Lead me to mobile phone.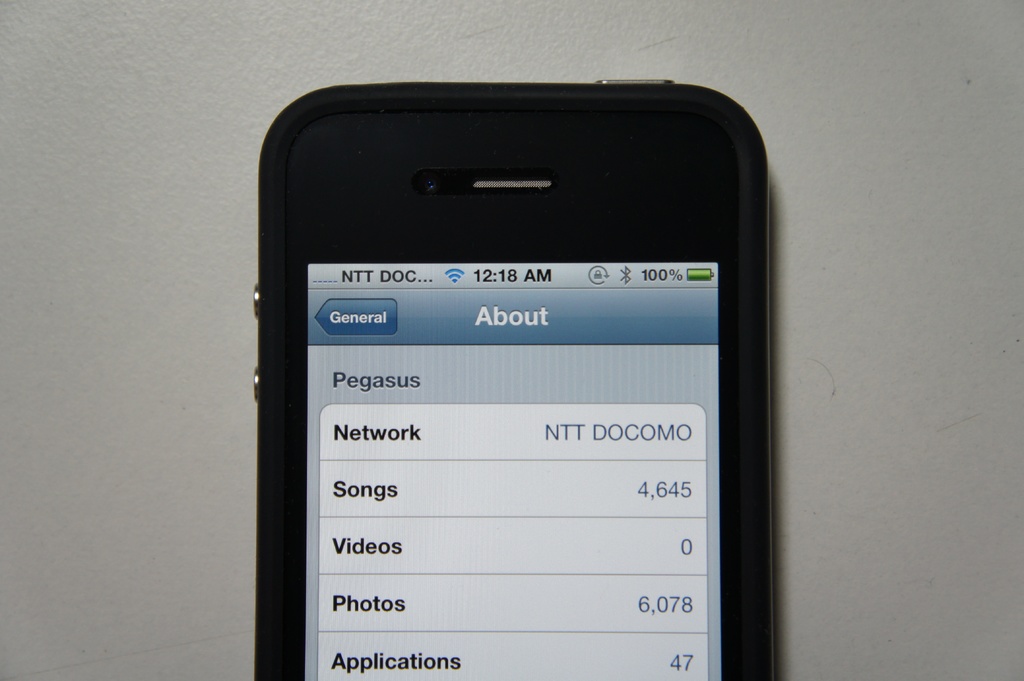
Lead to locate(178, 80, 802, 662).
